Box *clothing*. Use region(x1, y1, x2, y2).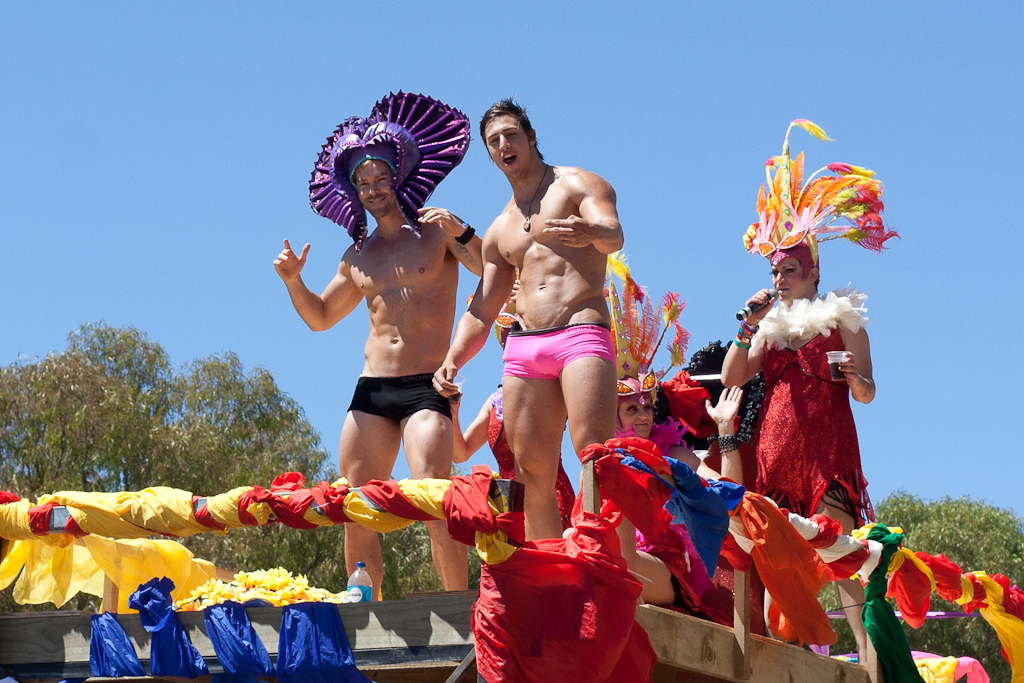
region(0, 440, 1023, 682).
